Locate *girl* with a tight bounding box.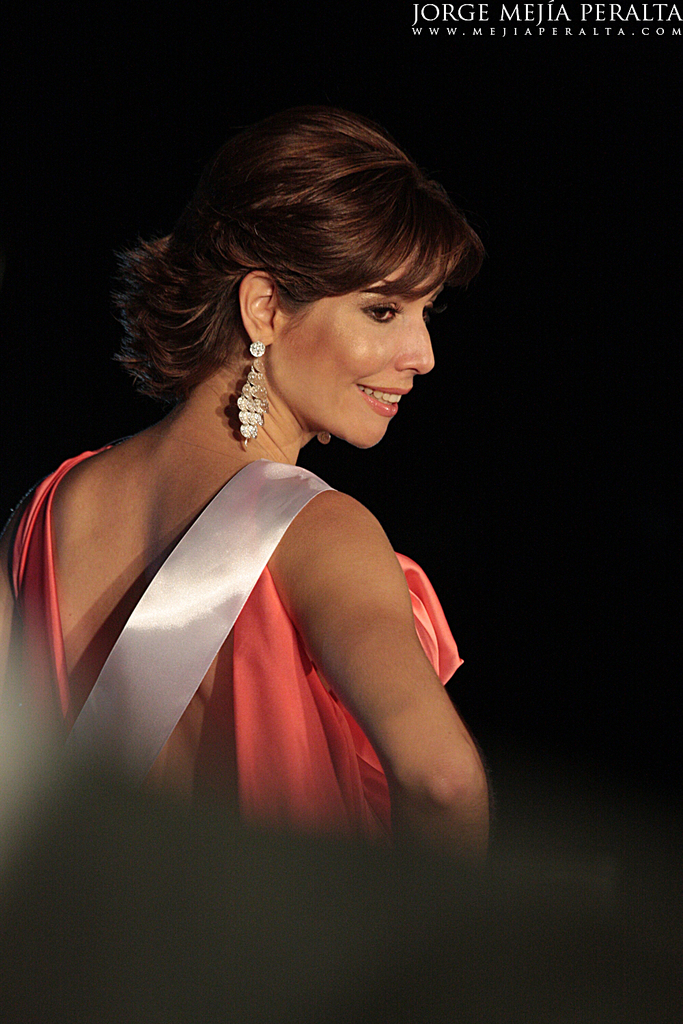
[1, 107, 488, 849].
